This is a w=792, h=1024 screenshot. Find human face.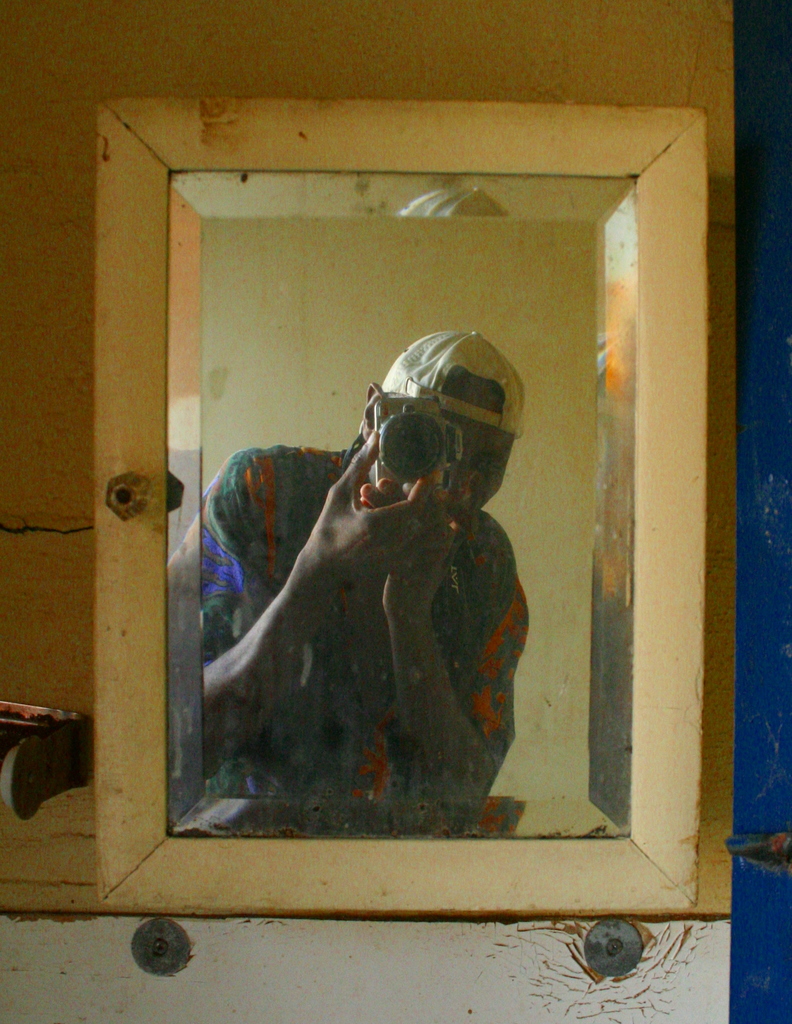
Bounding box: 448, 413, 514, 511.
